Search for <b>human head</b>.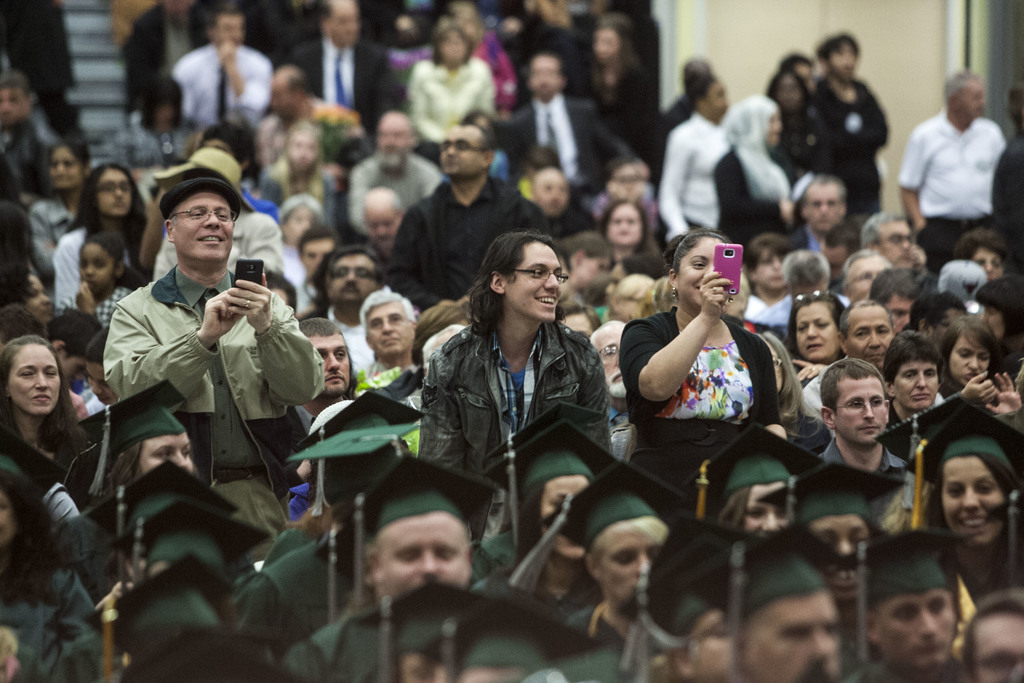
Found at 604, 252, 668, 292.
